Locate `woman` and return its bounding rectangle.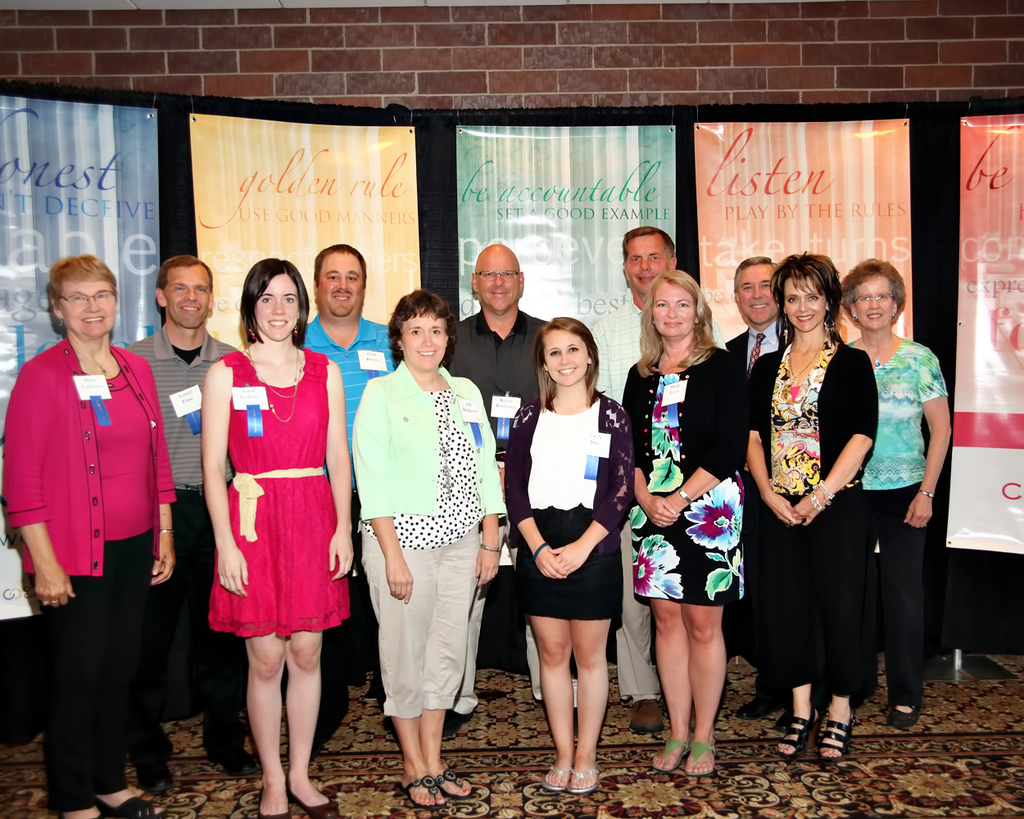
<region>738, 247, 874, 764</region>.
